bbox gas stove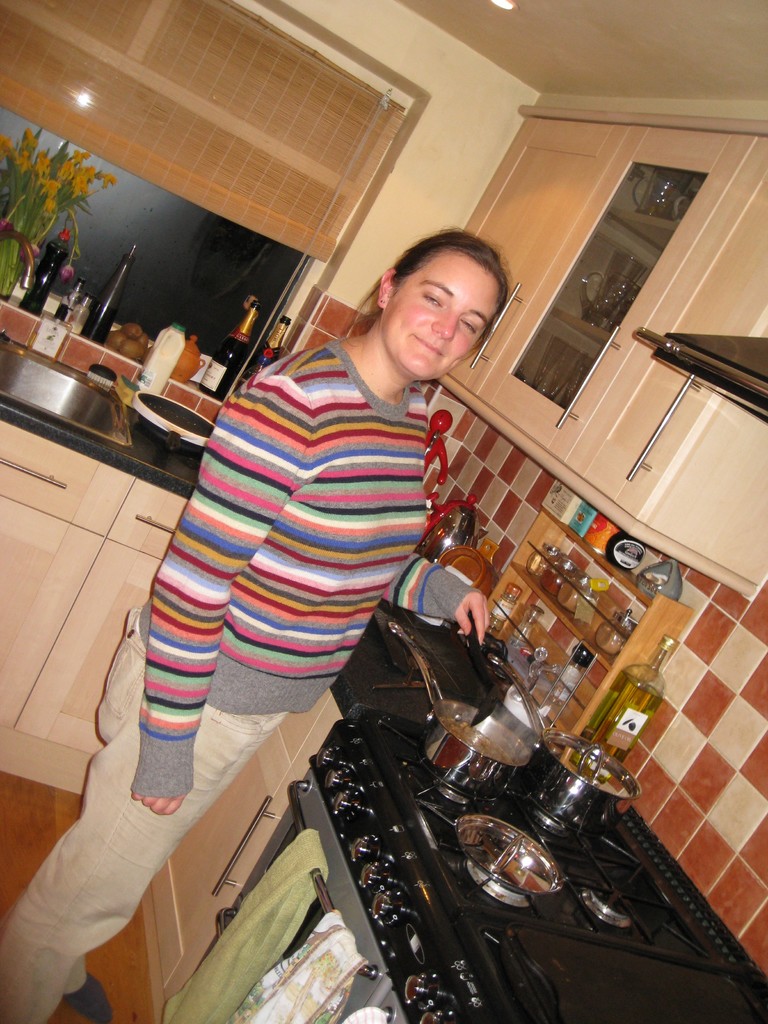
bbox(338, 717, 765, 1023)
